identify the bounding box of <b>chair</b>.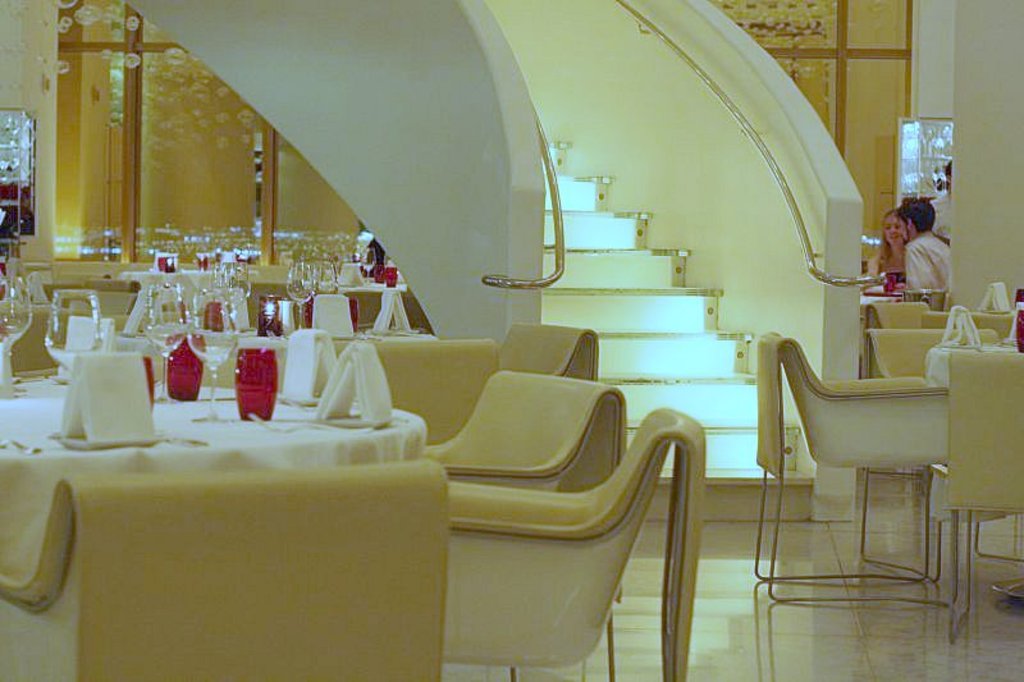
417/369/628/681.
